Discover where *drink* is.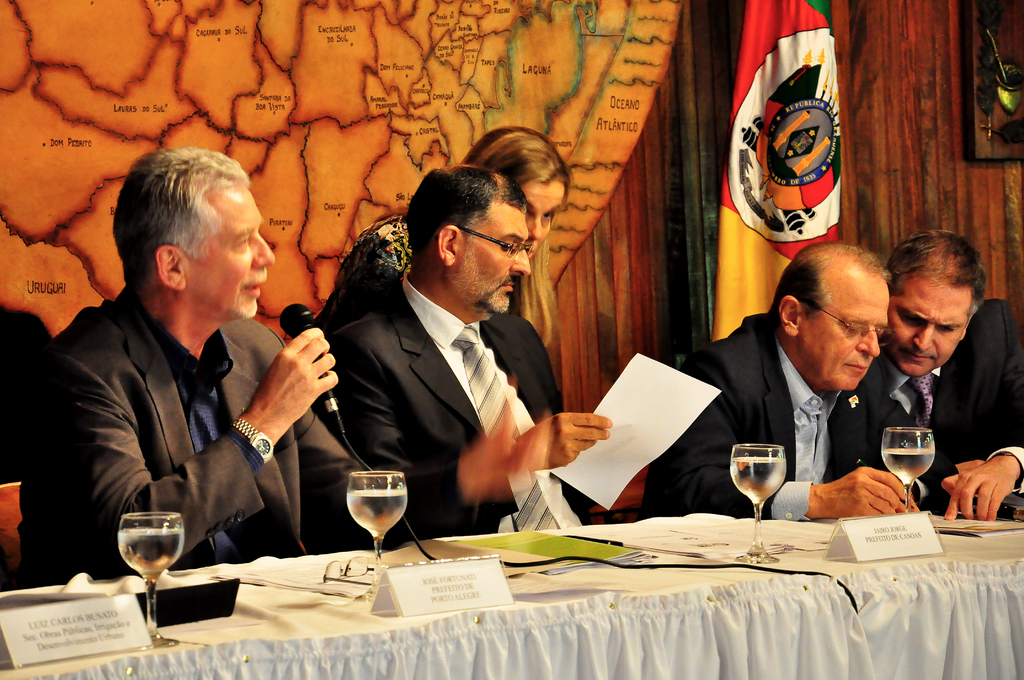
Discovered at (881, 450, 935, 486).
